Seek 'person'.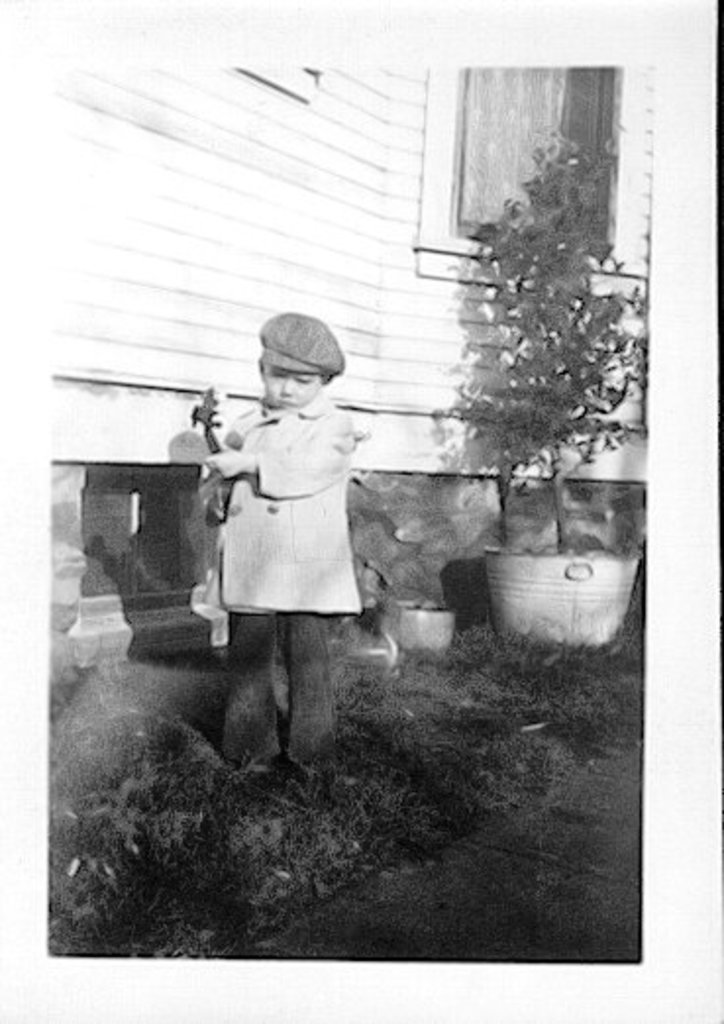
crop(161, 300, 385, 763).
